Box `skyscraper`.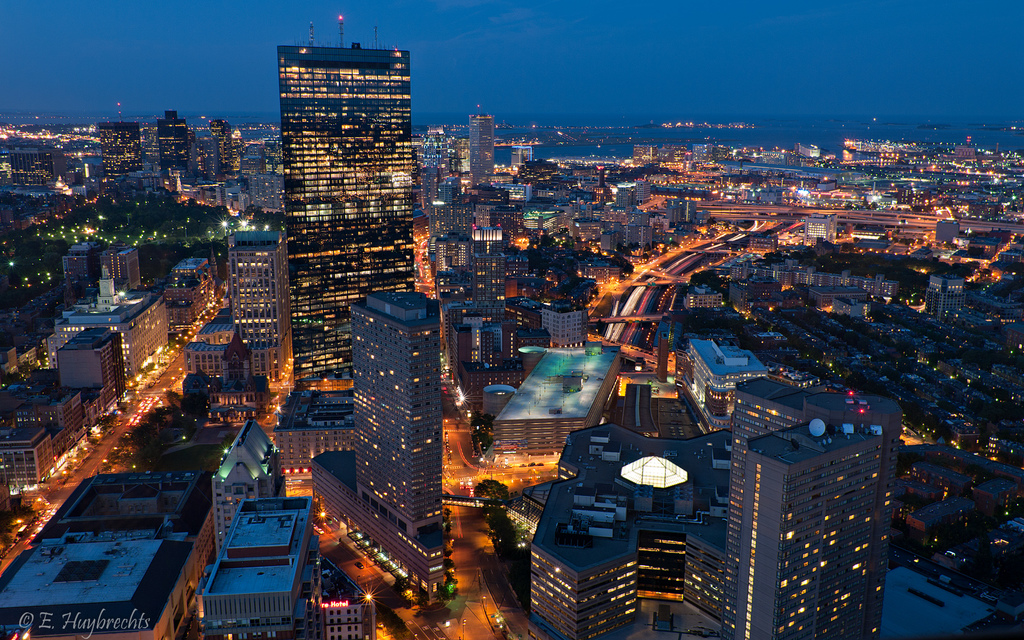
{"x1": 258, "y1": 15, "x2": 428, "y2": 306}.
